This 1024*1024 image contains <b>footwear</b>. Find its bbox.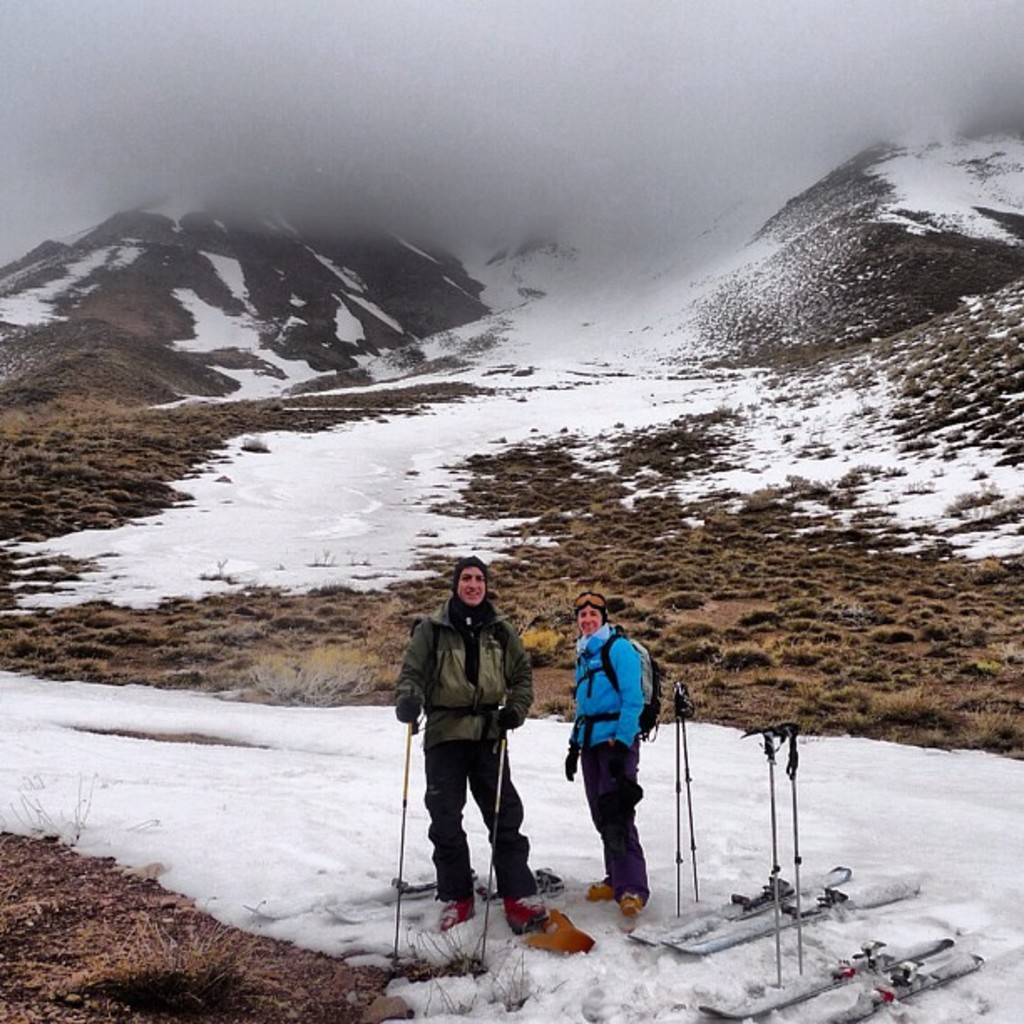
box=[589, 878, 611, 900].
